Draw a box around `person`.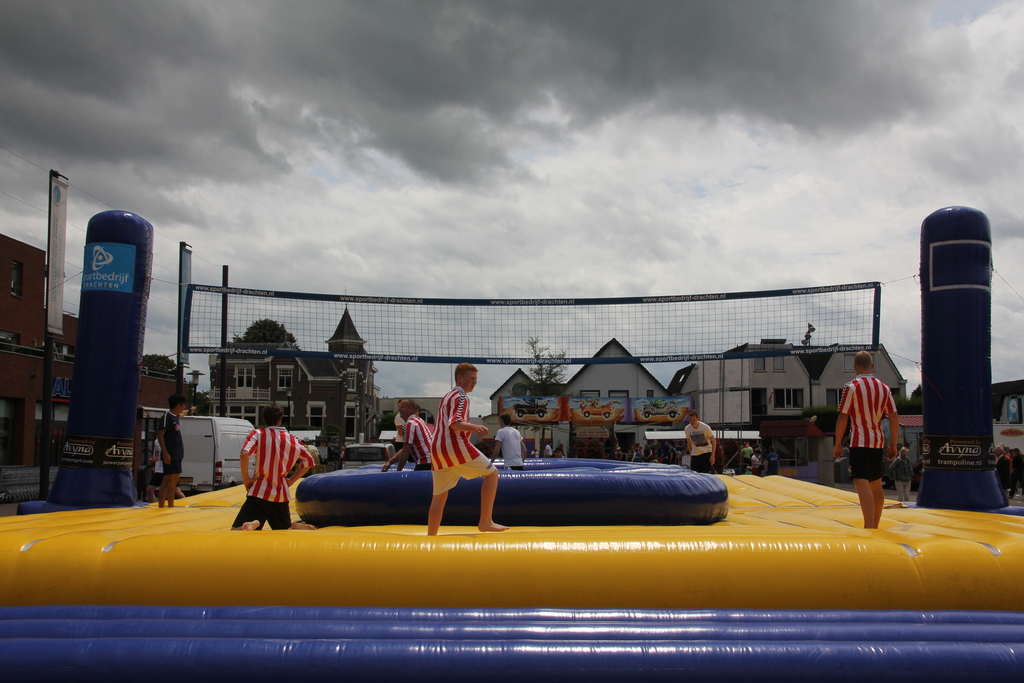
l=686, t=411, r=715, b=474.
